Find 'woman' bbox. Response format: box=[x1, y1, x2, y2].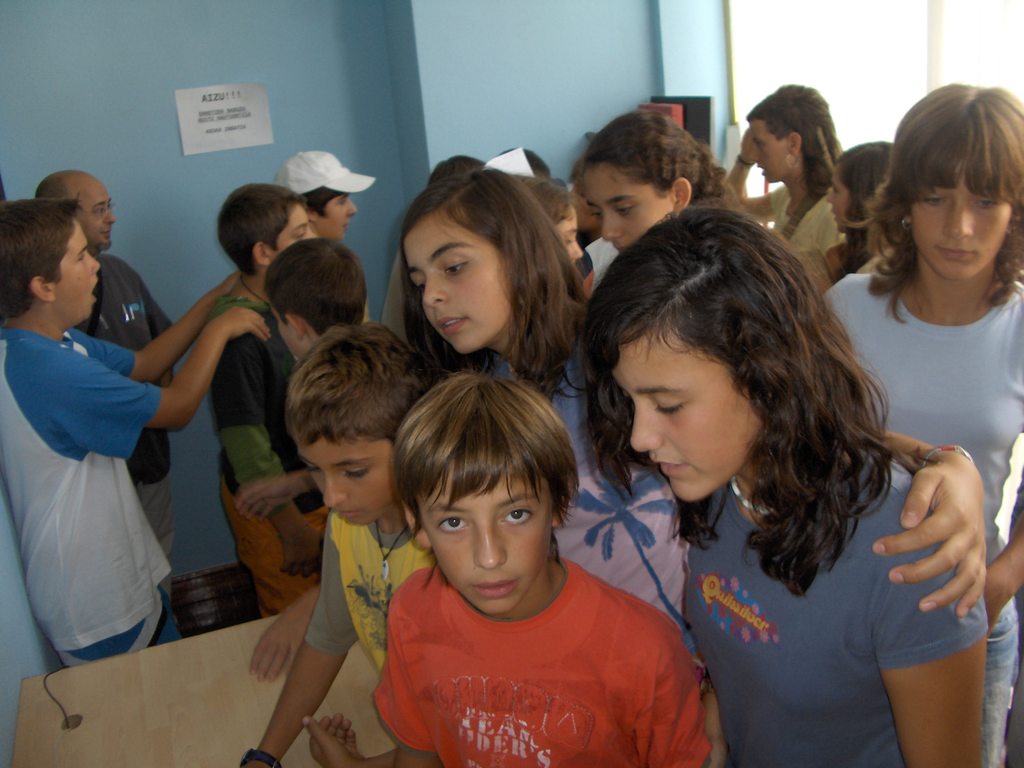
box=[813, 90, 1023, 673].
